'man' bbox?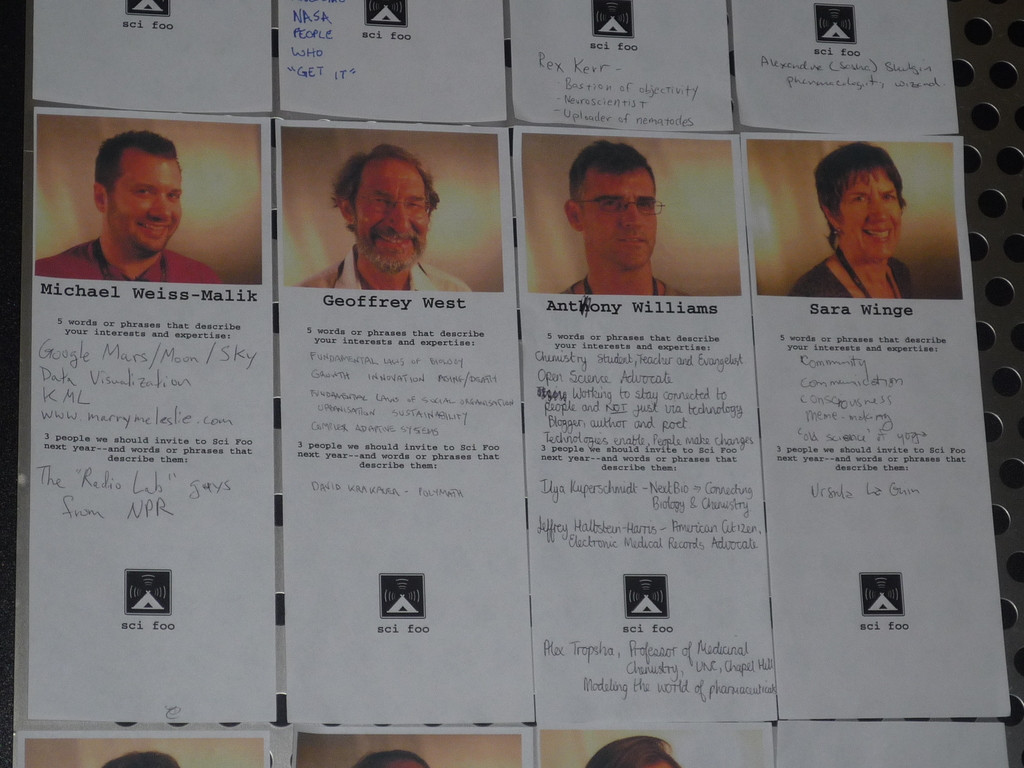
pyautogui.locateOnScreen(294, 141, 478, 294)
